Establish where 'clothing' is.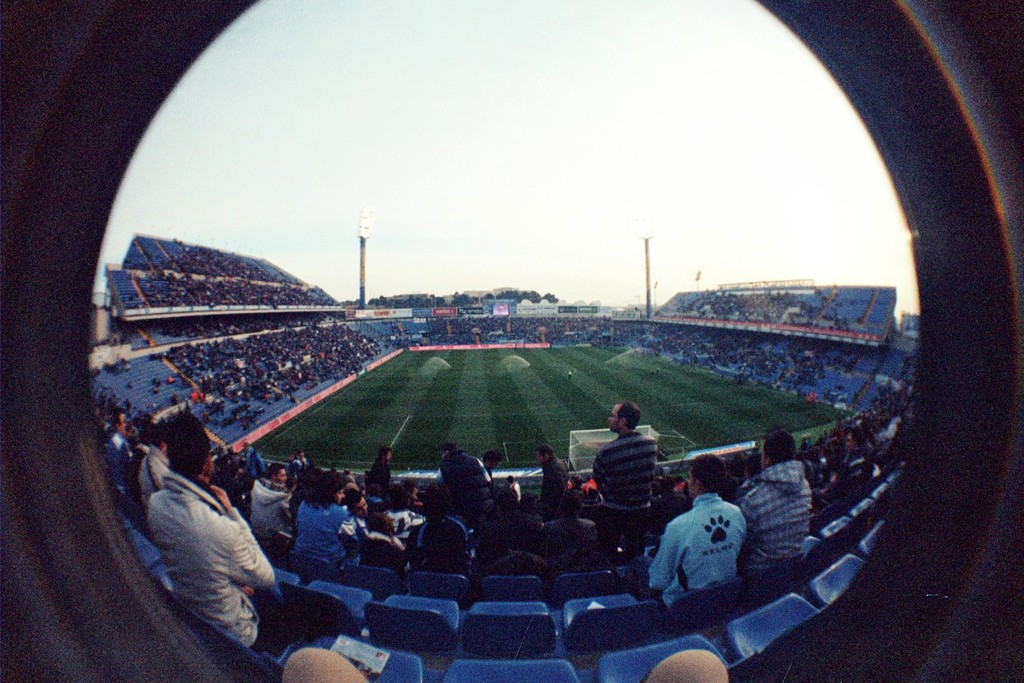
Established at [443, 445, 490, 512].
